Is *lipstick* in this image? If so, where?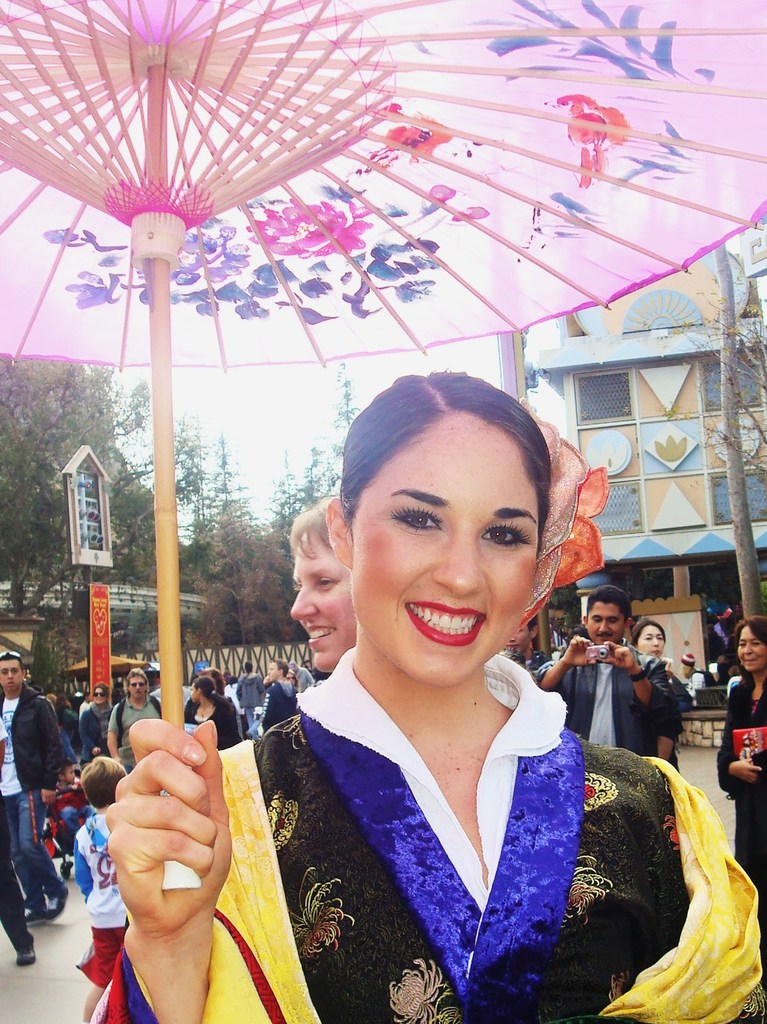
Yes, at {"x1": 407, "y1": 603, "x2": 485, "y2": 646}.
